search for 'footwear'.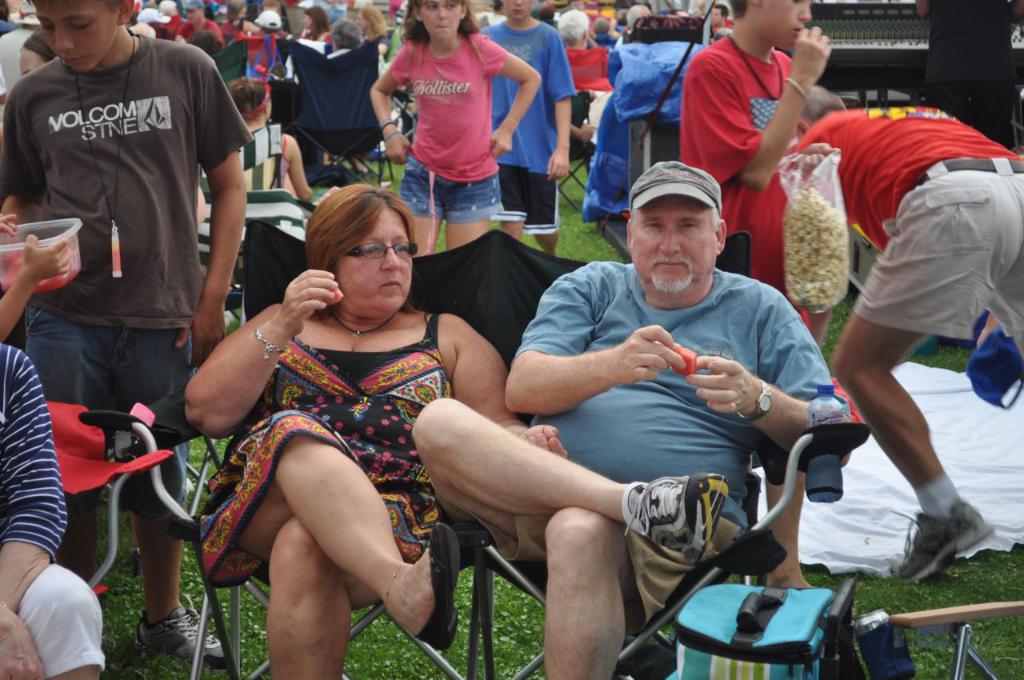
Found at <region>127, 601, 236, 670</region>.
